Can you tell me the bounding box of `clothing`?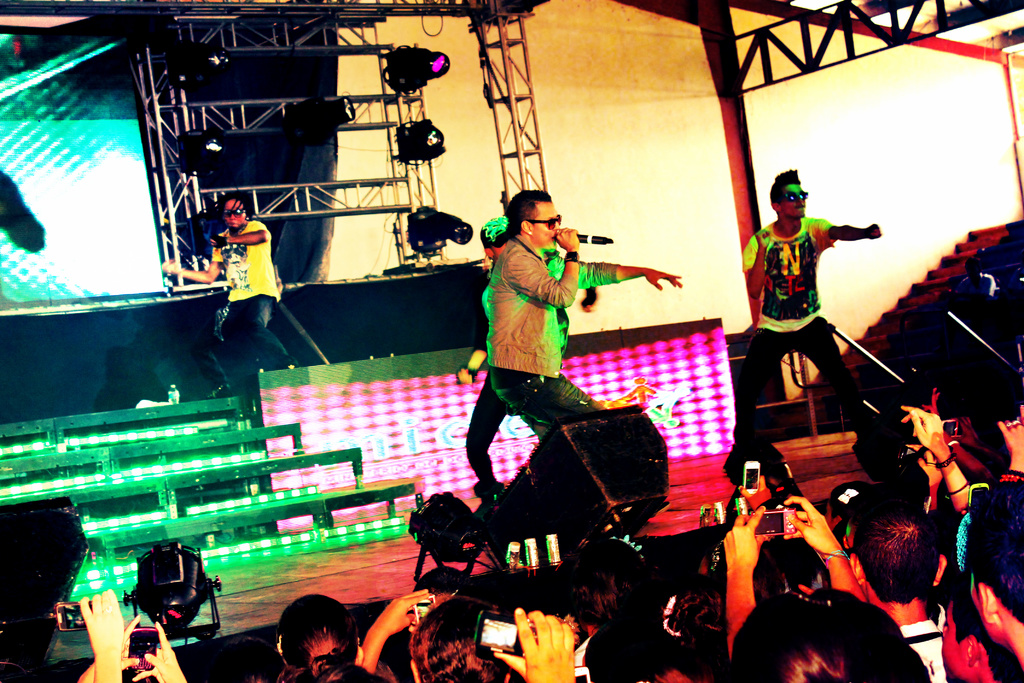
x1=904 y1=614 x2=948 y2=682.
